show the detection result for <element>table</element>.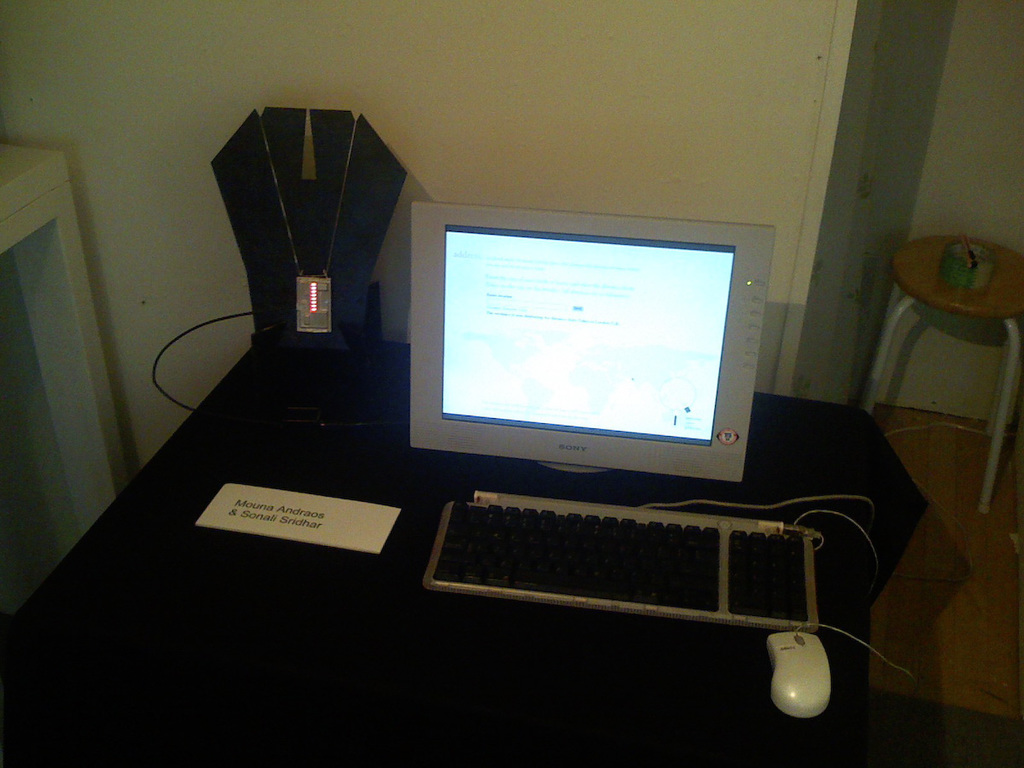
box(0, 337, 935, 767).
